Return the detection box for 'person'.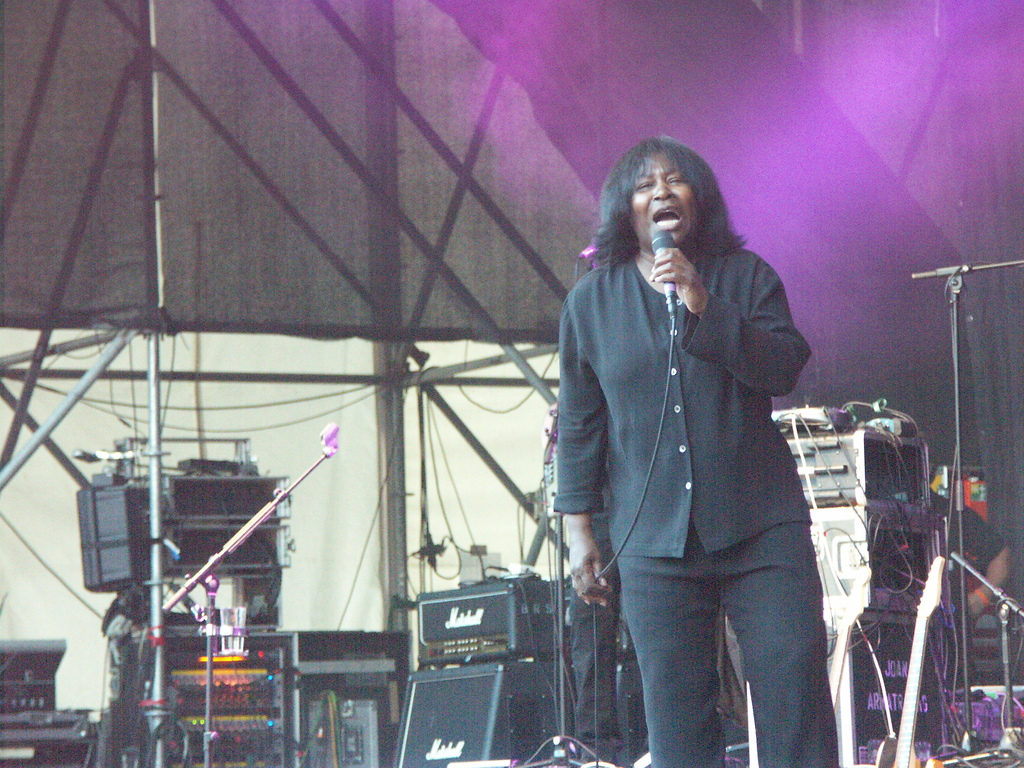
(x1=932, y1=452, x2=1014, y2=686).
